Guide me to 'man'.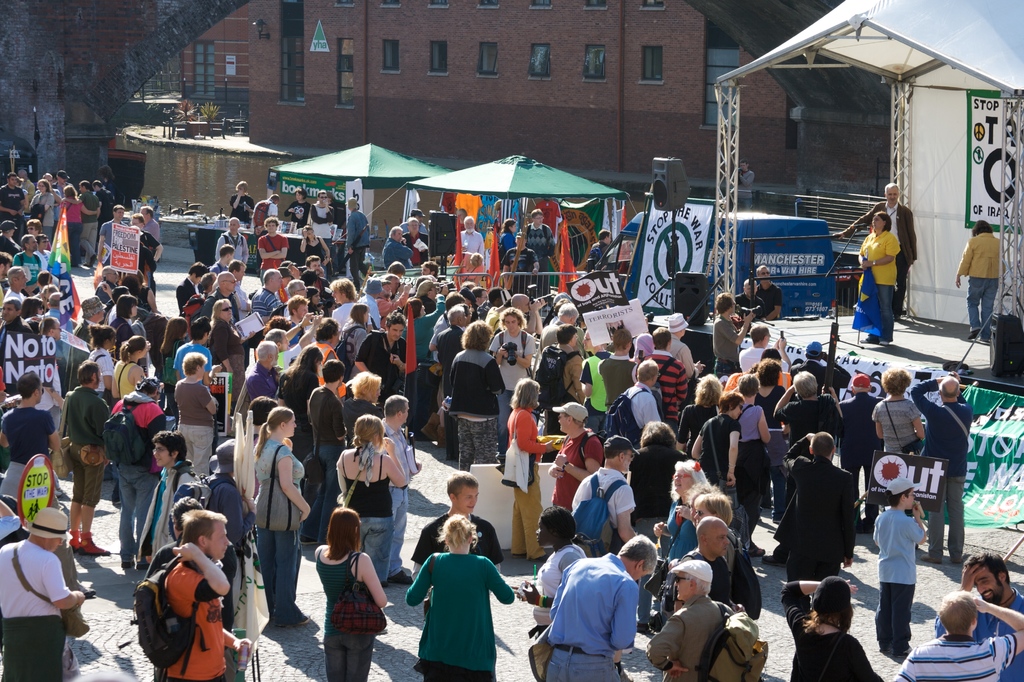
Guidance: bbox(1, 509, 81, 681).
